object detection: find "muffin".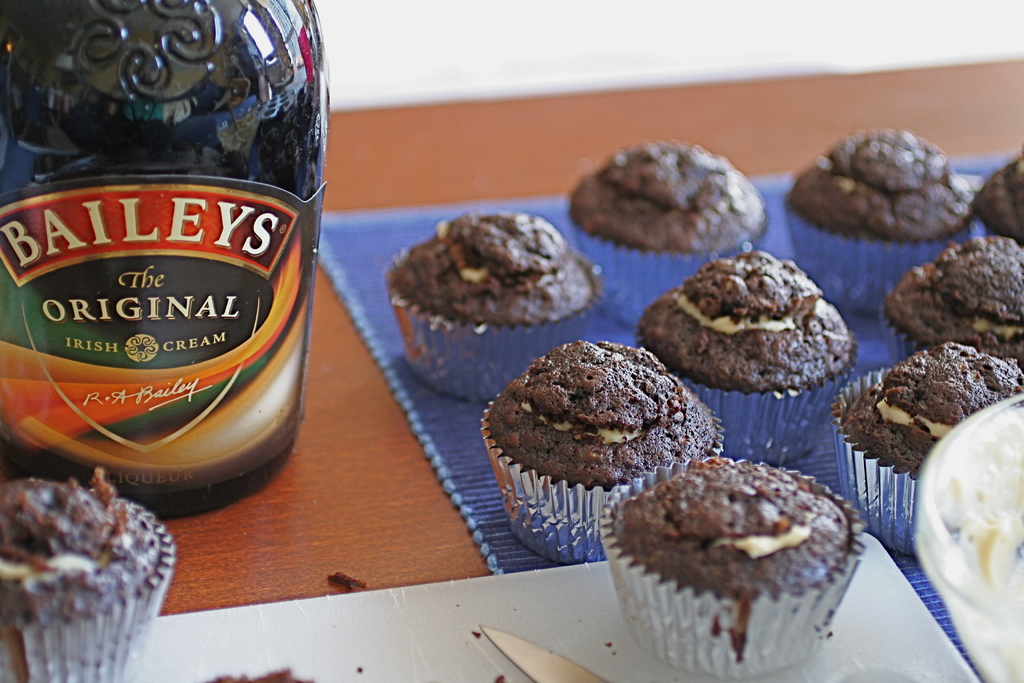
(874,228,1023,370).
